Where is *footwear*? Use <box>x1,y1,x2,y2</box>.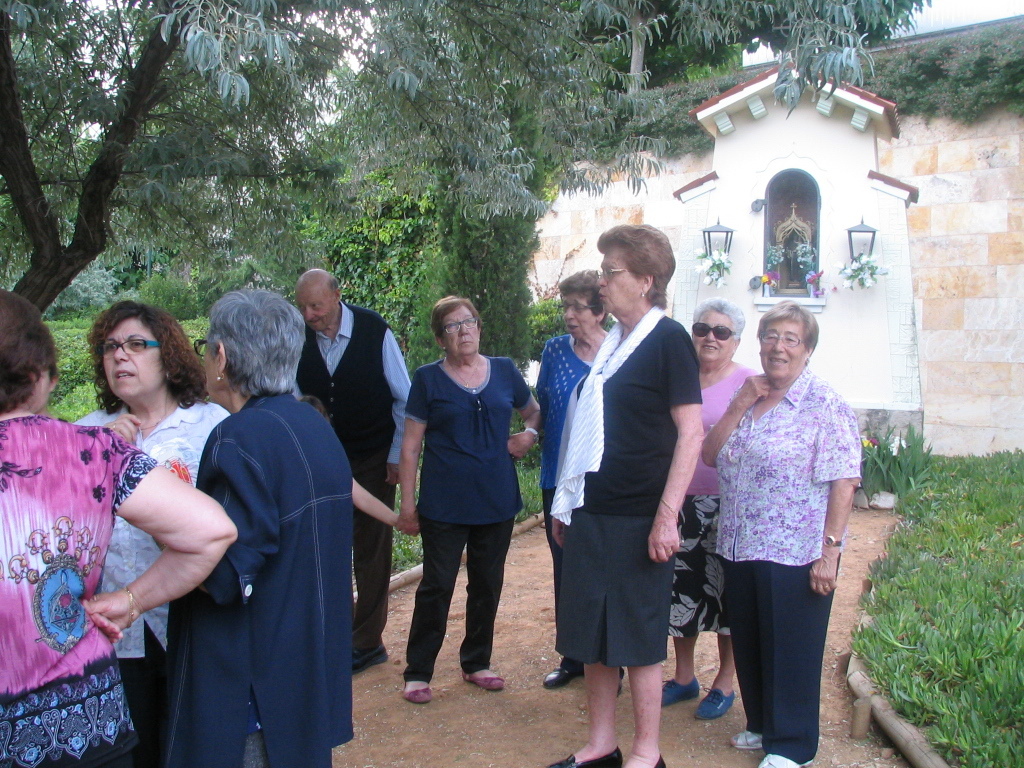
<box>541,658,583,687</box>.
